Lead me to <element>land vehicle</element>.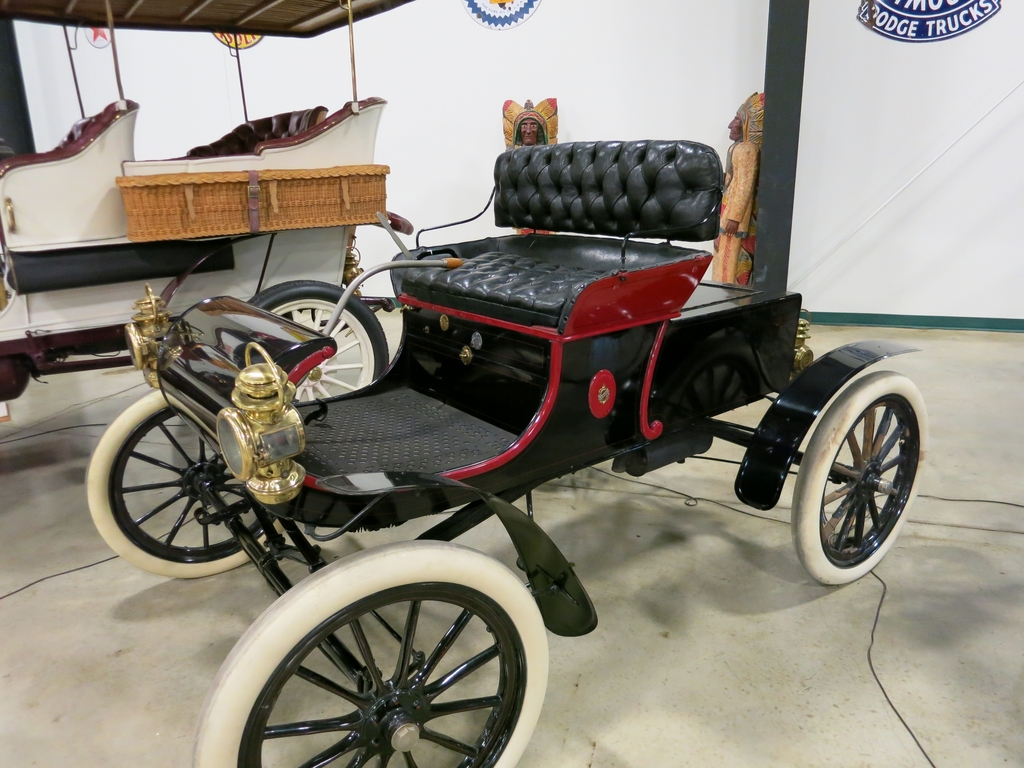
Lead to (left=97, top=116, right=892, bottom=767).
